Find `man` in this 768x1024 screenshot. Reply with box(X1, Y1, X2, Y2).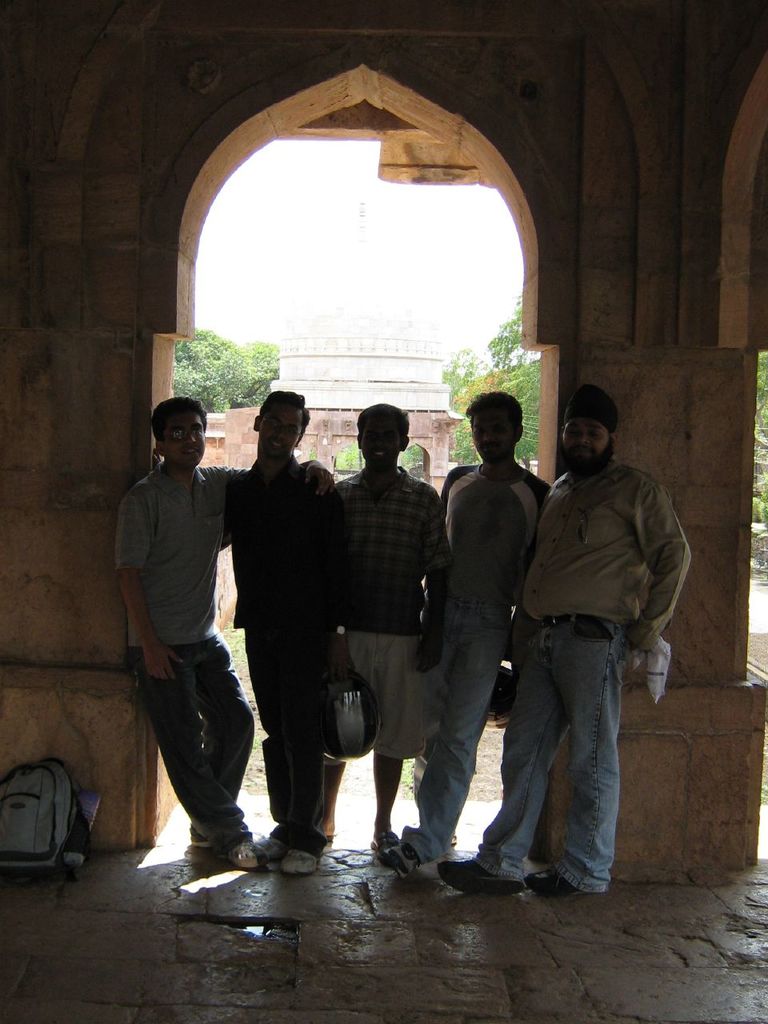
box(371, 388, 556, 876).
